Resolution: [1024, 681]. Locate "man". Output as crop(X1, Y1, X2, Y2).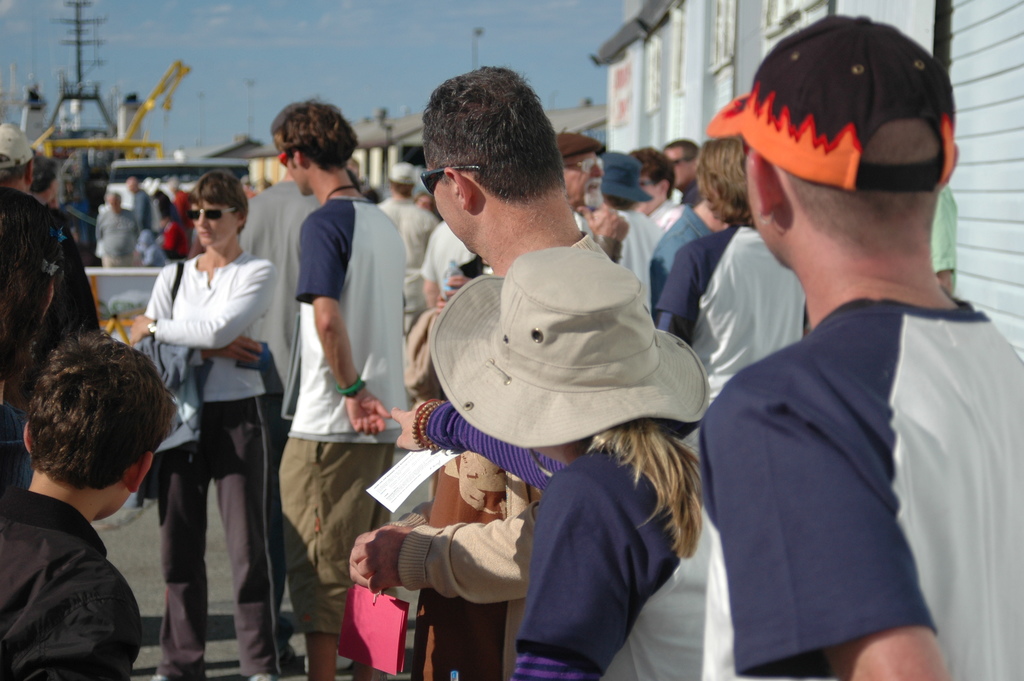
crop(680, 53, 1012, 680).
